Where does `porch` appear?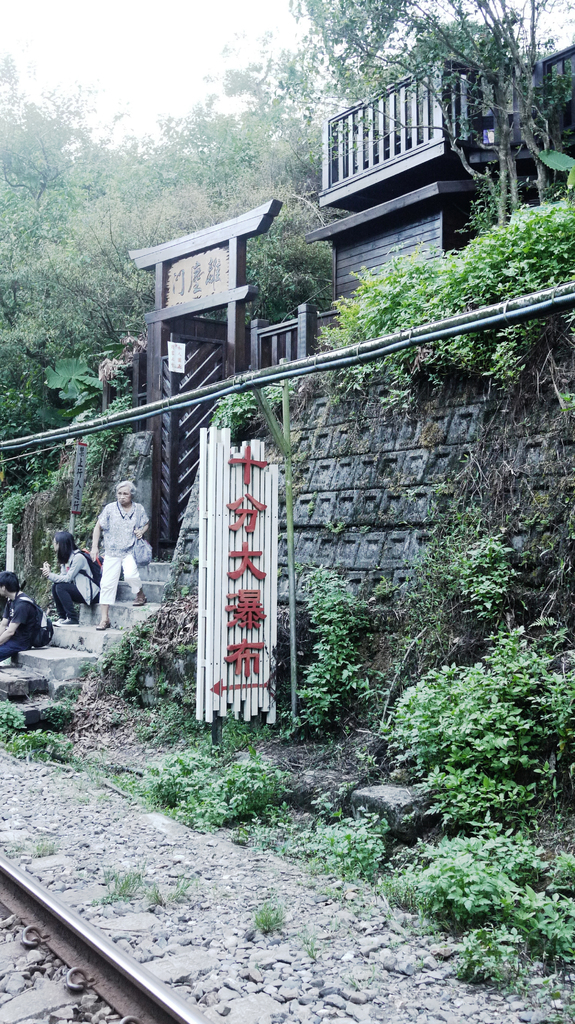
Appears at region(301, 36, 574, 213).
